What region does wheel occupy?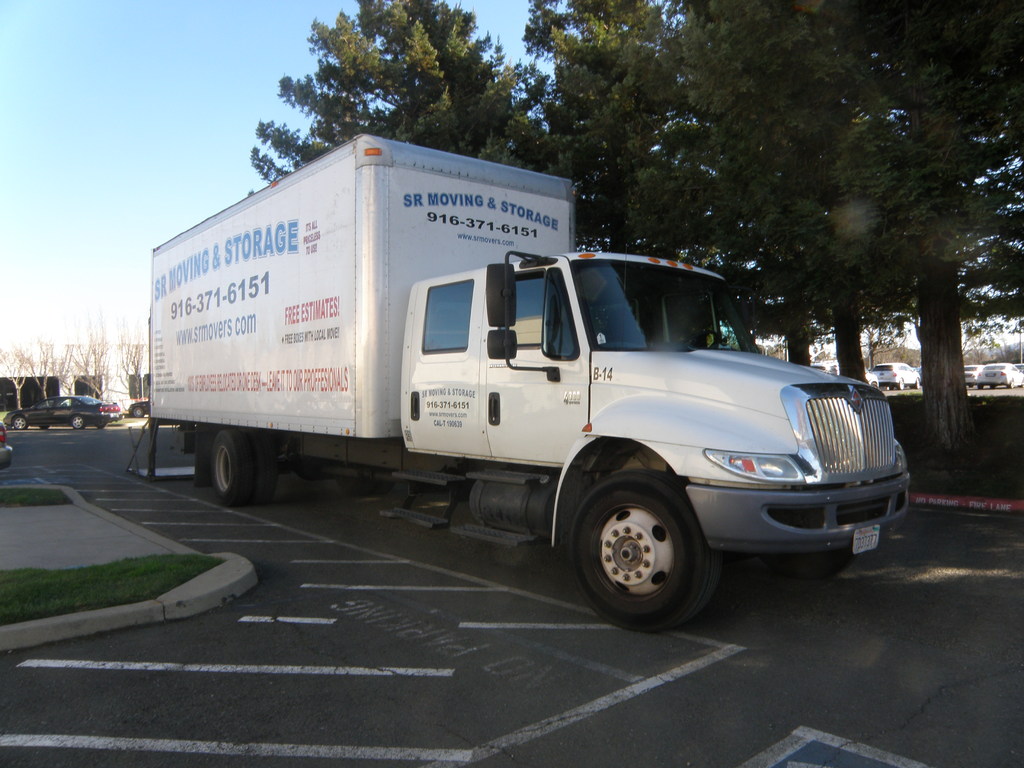
x1=252, y1=432, x2=280, y2=502.
